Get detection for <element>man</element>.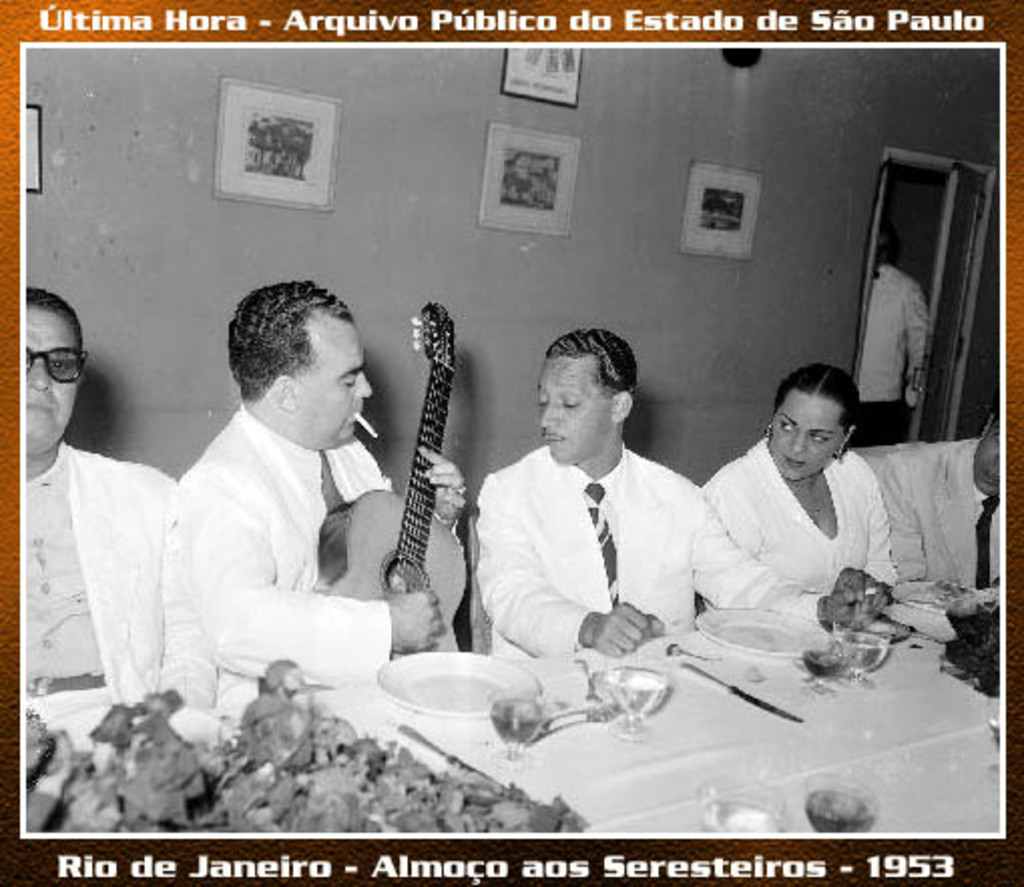
Detection: BBox(456, 319, 729, 692).
